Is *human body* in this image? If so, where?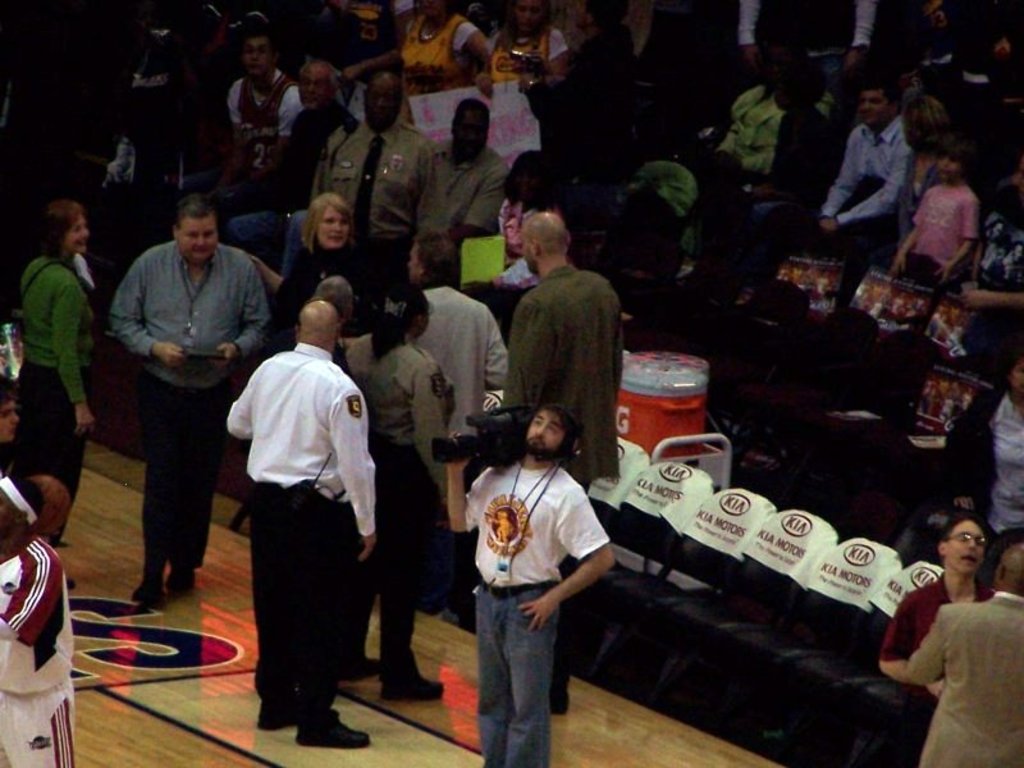
Yes, at select_region(881, 563, 992, 767).
